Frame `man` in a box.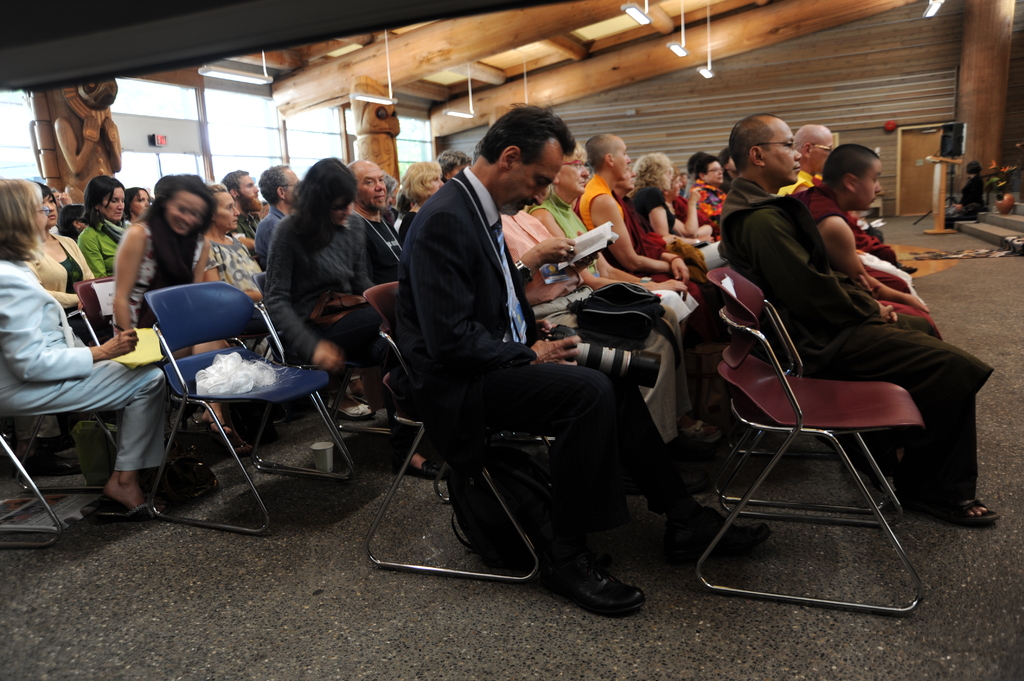
locate(791, 142, 939, 335).
